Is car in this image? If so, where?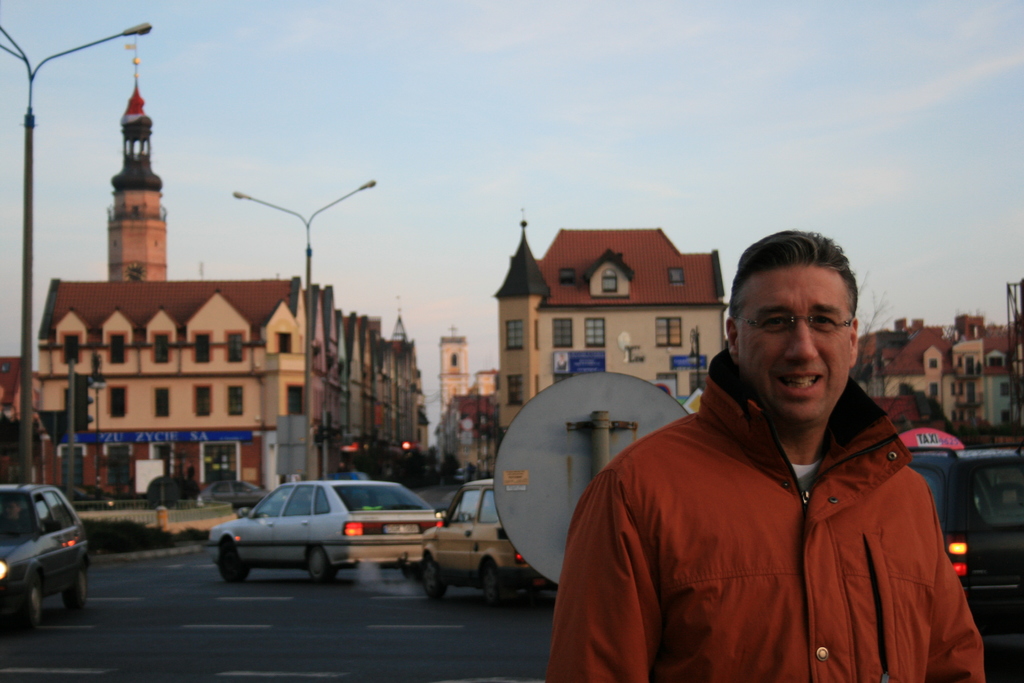
Yes, at detection(335, 472, 370, 497).
